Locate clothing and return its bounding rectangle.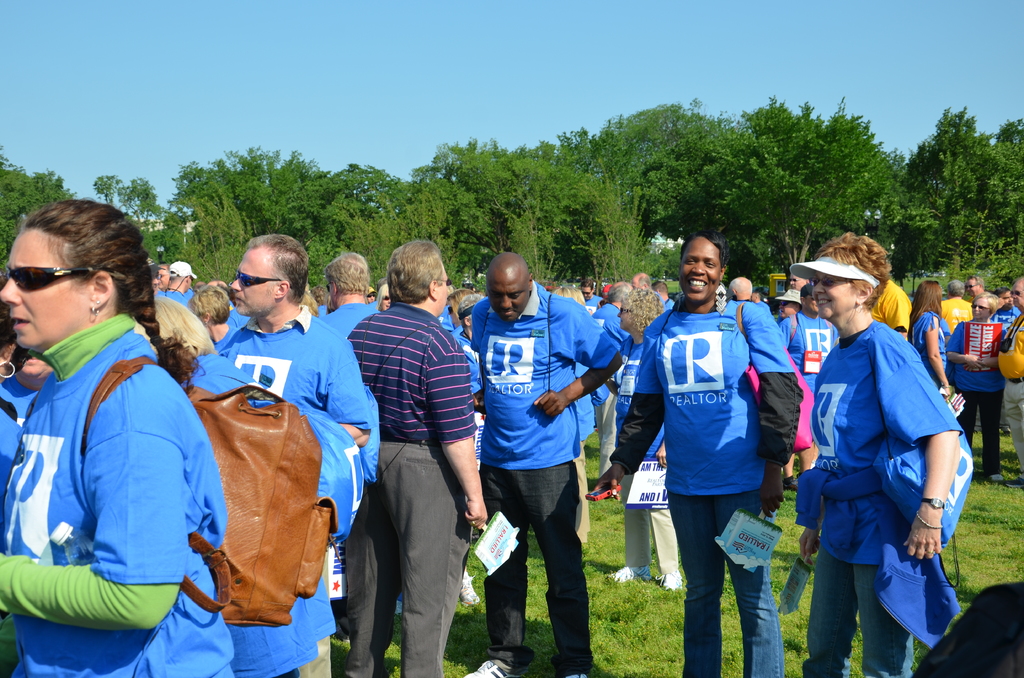
left=0, top=313, right=237, bottom=677.
